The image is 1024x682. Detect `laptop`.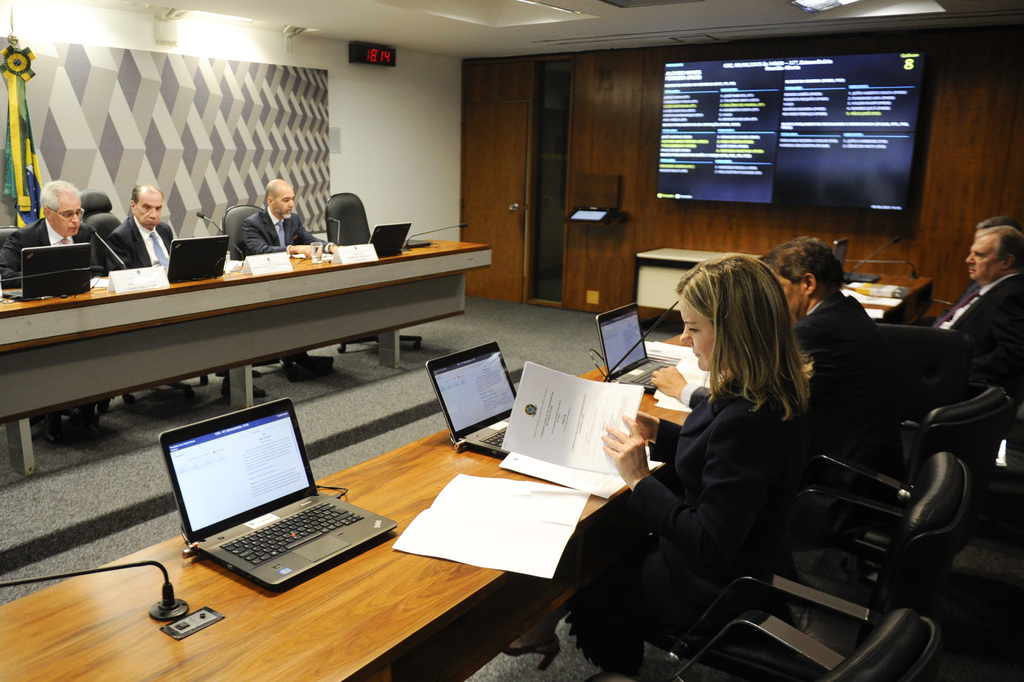
Detection: box=[5, 241, 90, 299].
